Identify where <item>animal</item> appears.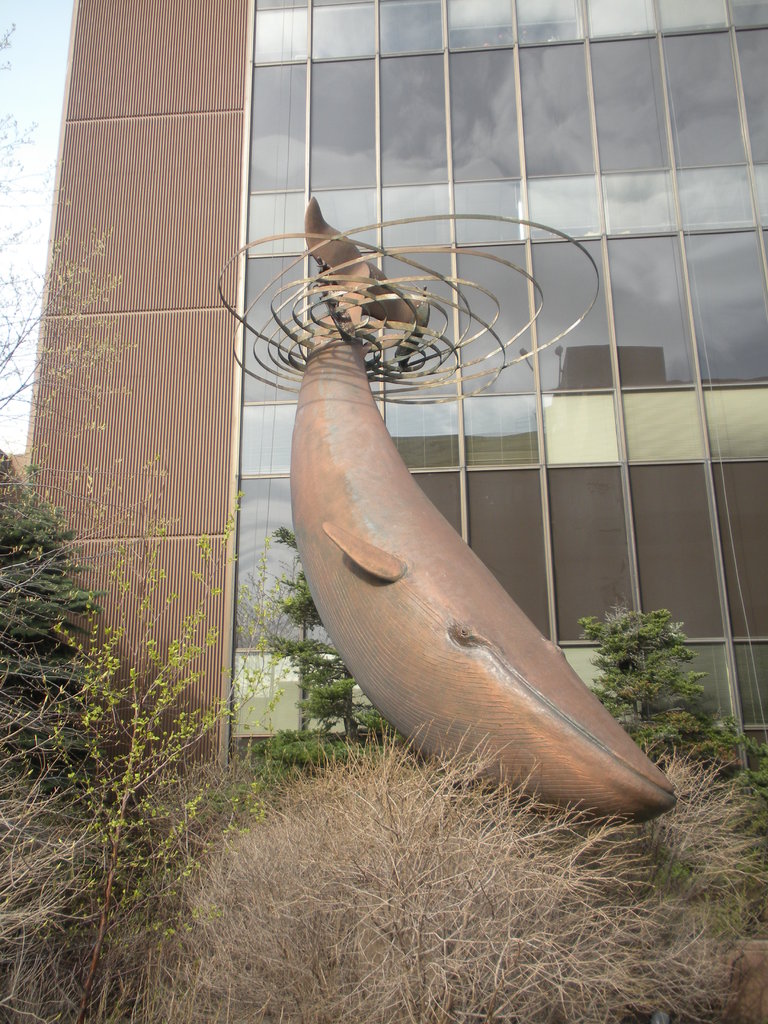
Appears at (284, 188, 680, 825).
